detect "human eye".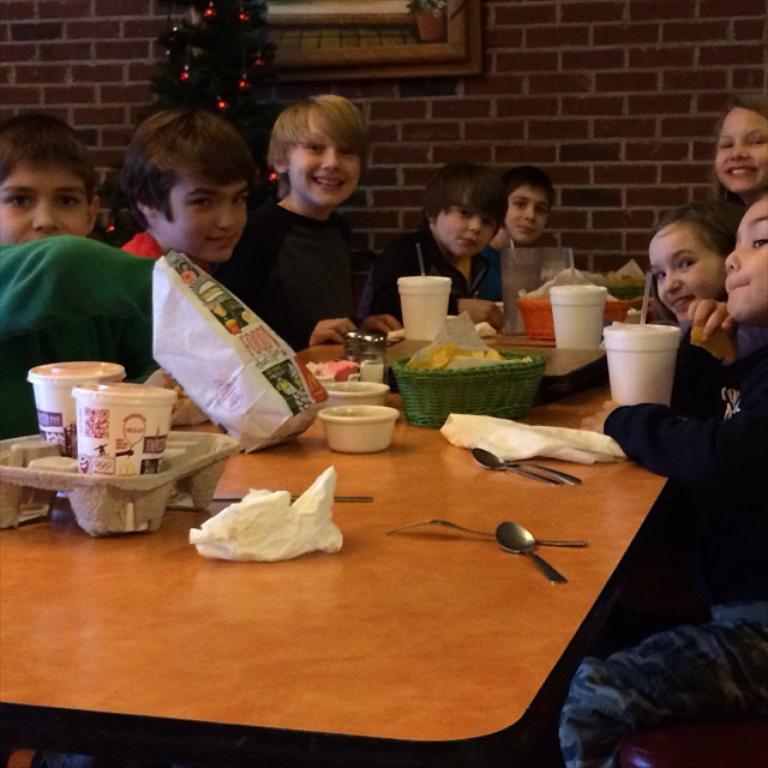
Detected at 230,191,250,208.
